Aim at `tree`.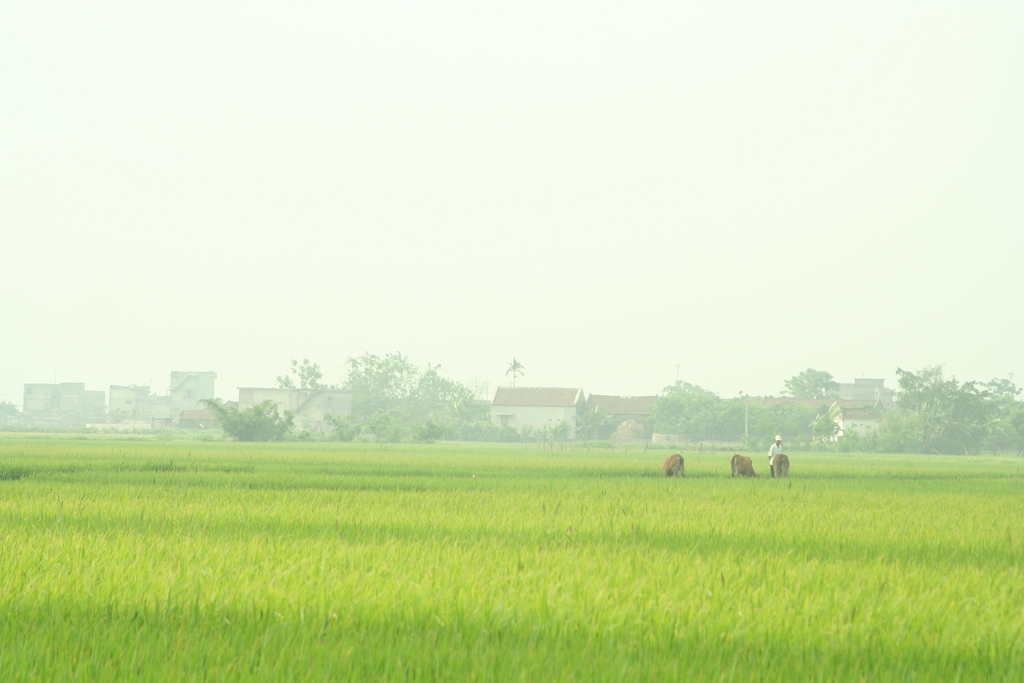
Aimed at region(801, 406, 849, 447).
